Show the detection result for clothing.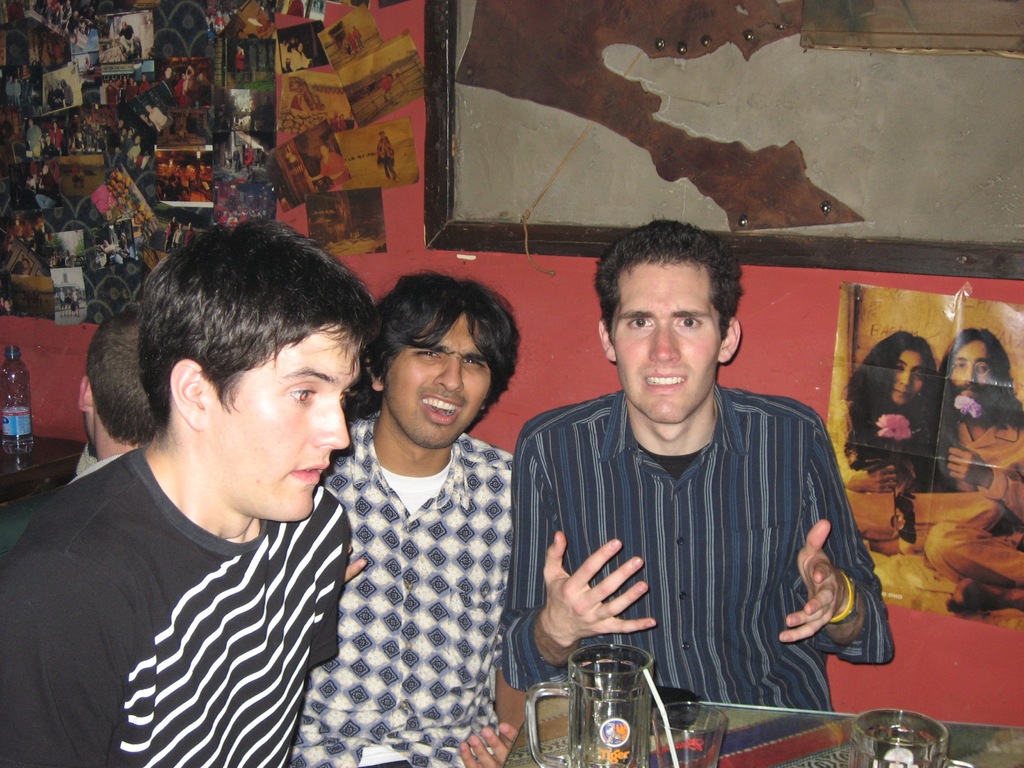
{"left": 38, "top": 172, "right": 52, "bottom": 190}.
